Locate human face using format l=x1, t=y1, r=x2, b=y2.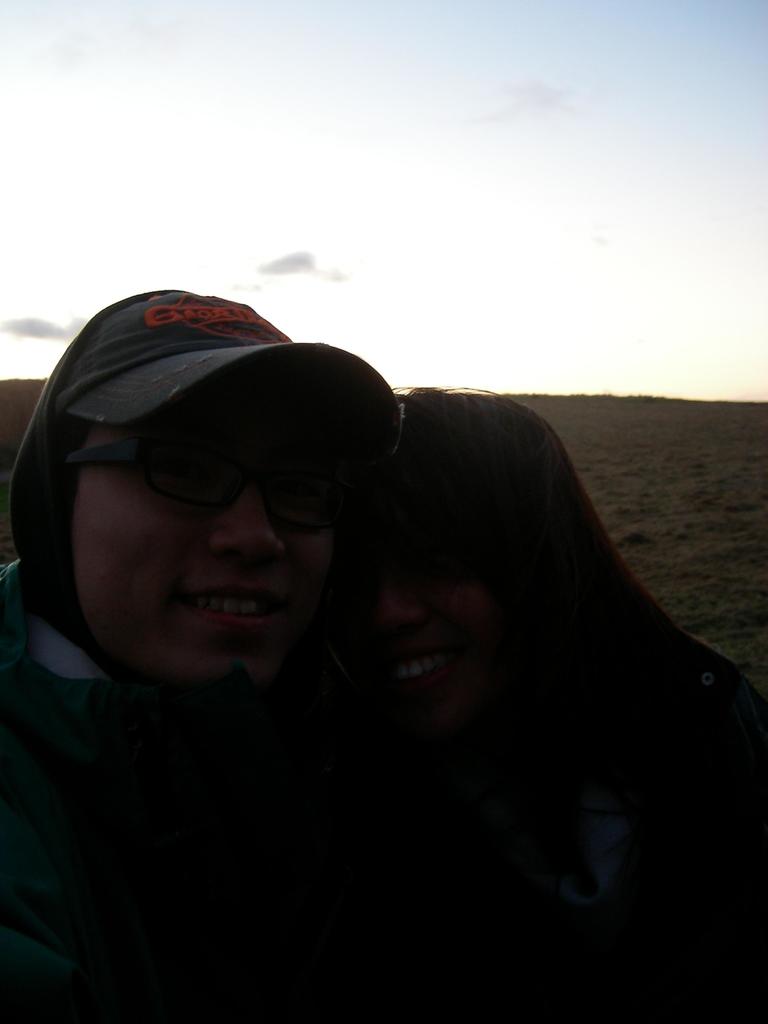
l=70, t=409, r=365, b=678.
